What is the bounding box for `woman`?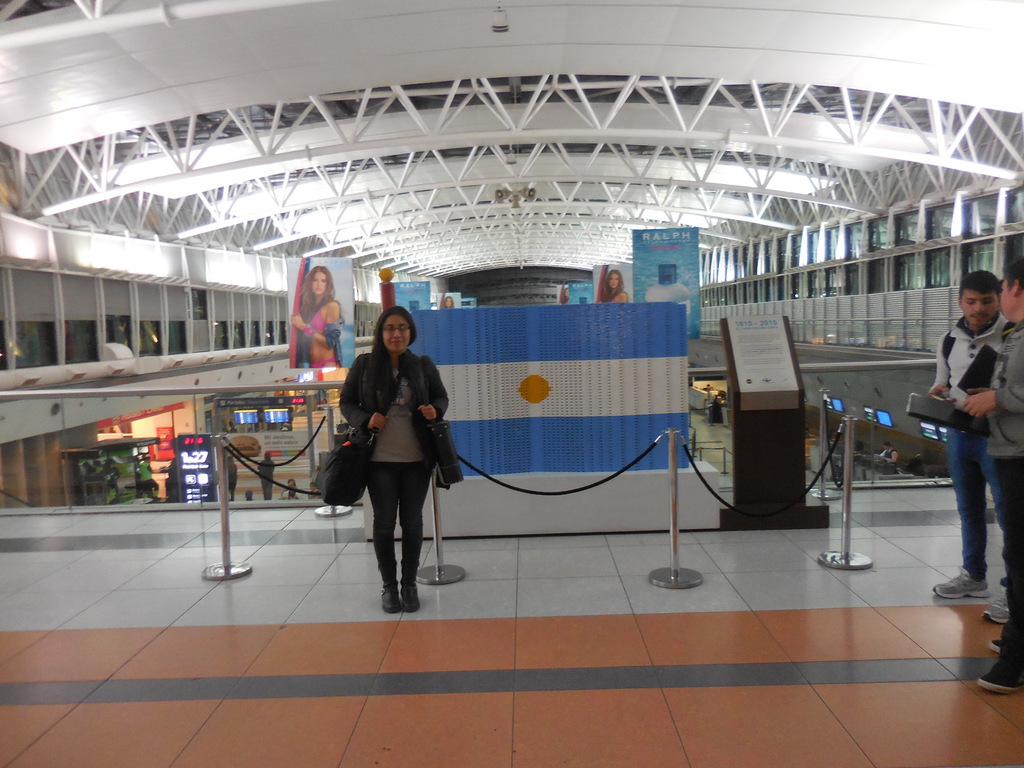
select_region(322, 303, 434, 605).
